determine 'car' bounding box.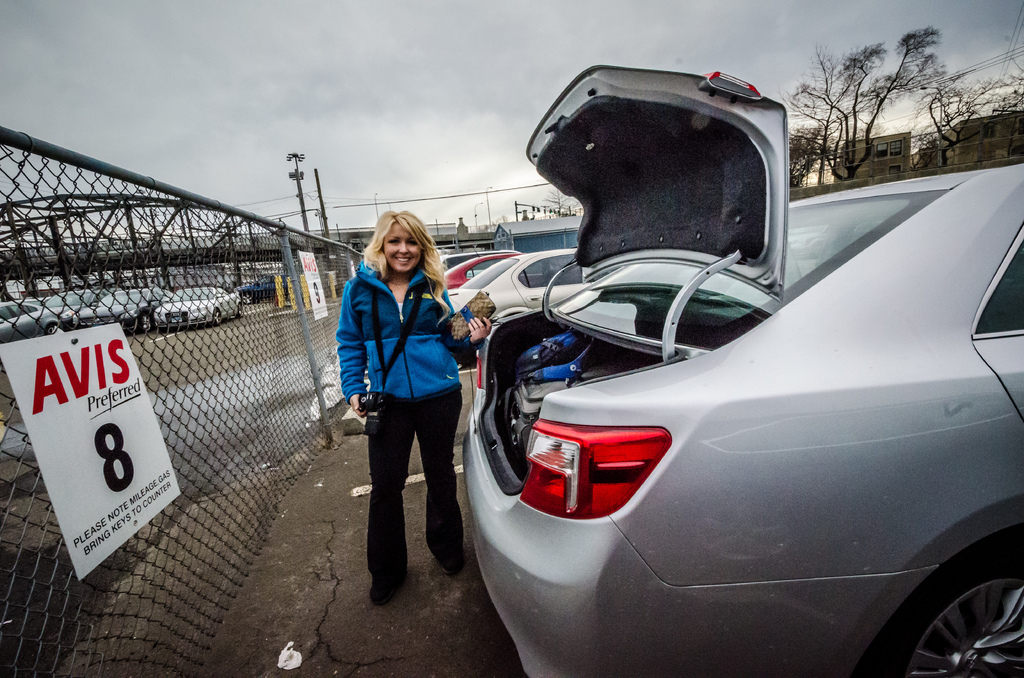
Determined: <region>433, 247, 617, 337</region>.
